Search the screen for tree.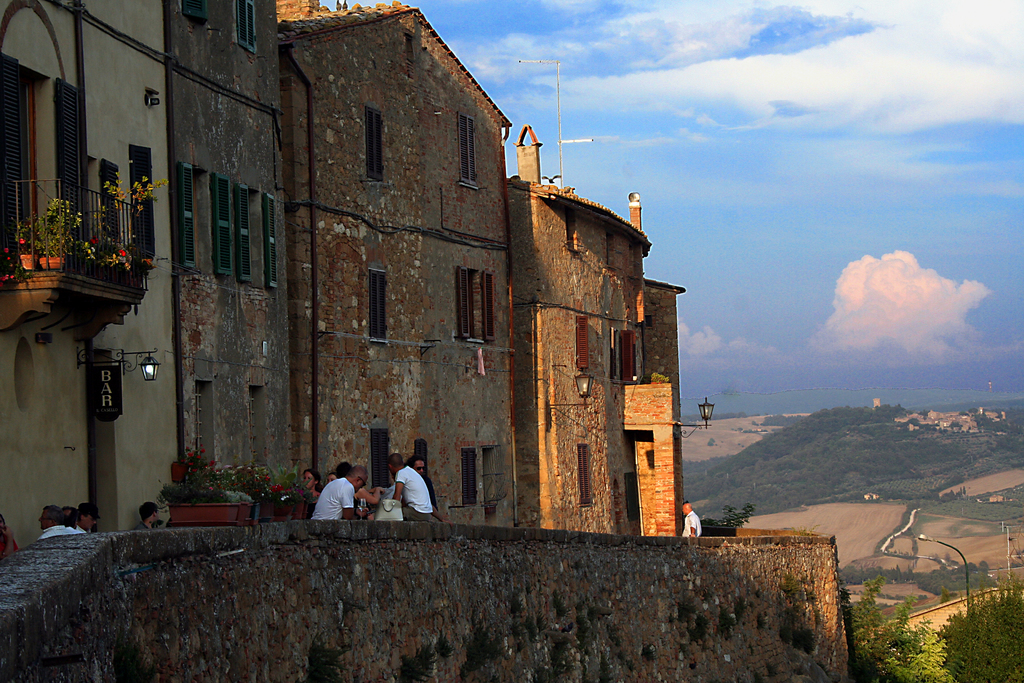
Found at {"x1": 848, "y1": 575, "x2": 950, "y2": 682}.
